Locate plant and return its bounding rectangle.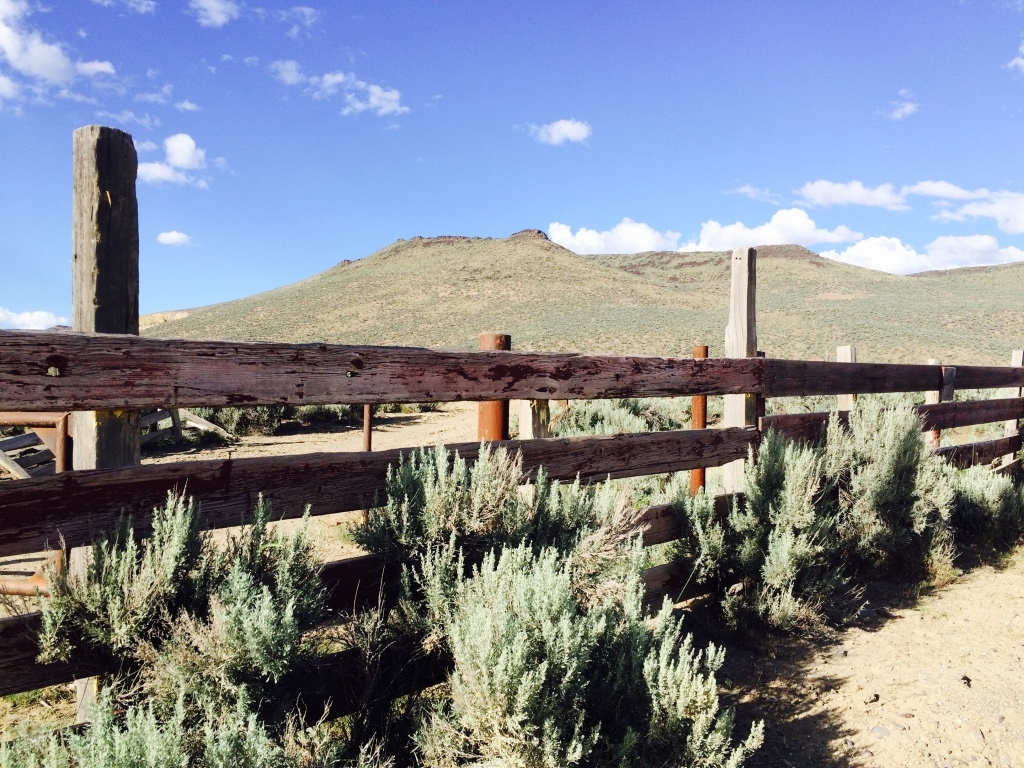
crop(0, 670, 407, 767).
